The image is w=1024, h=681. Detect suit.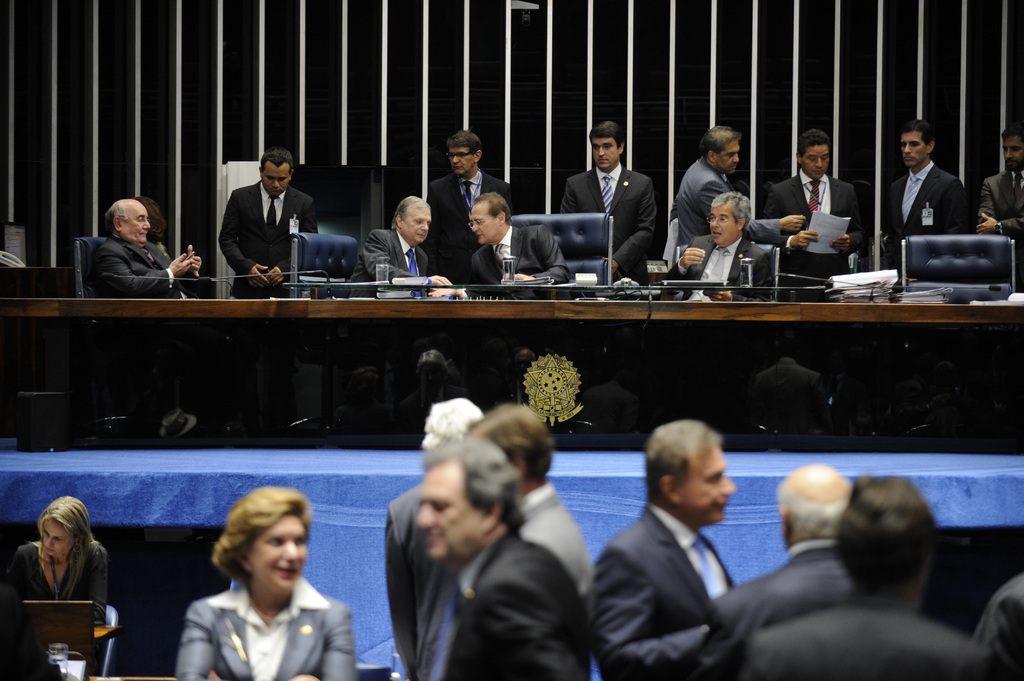
Detection: <bbox>473, 220, 568, 284</bbox>.
